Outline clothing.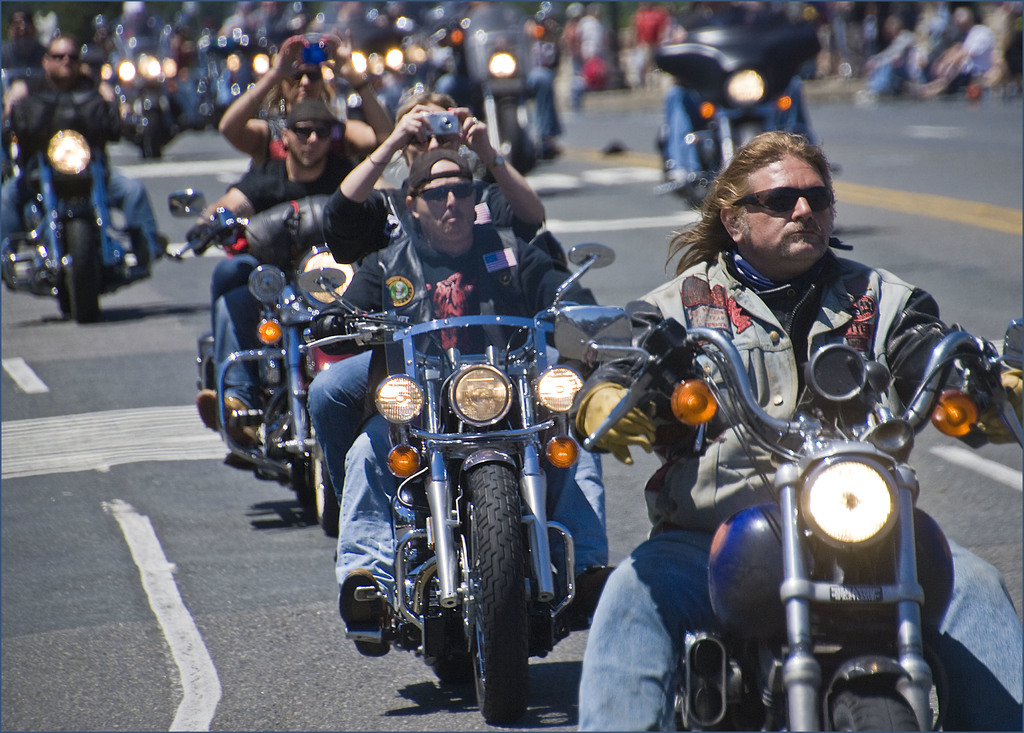
Outline: (x1=243, y1=104, x2=314, y2=189).
